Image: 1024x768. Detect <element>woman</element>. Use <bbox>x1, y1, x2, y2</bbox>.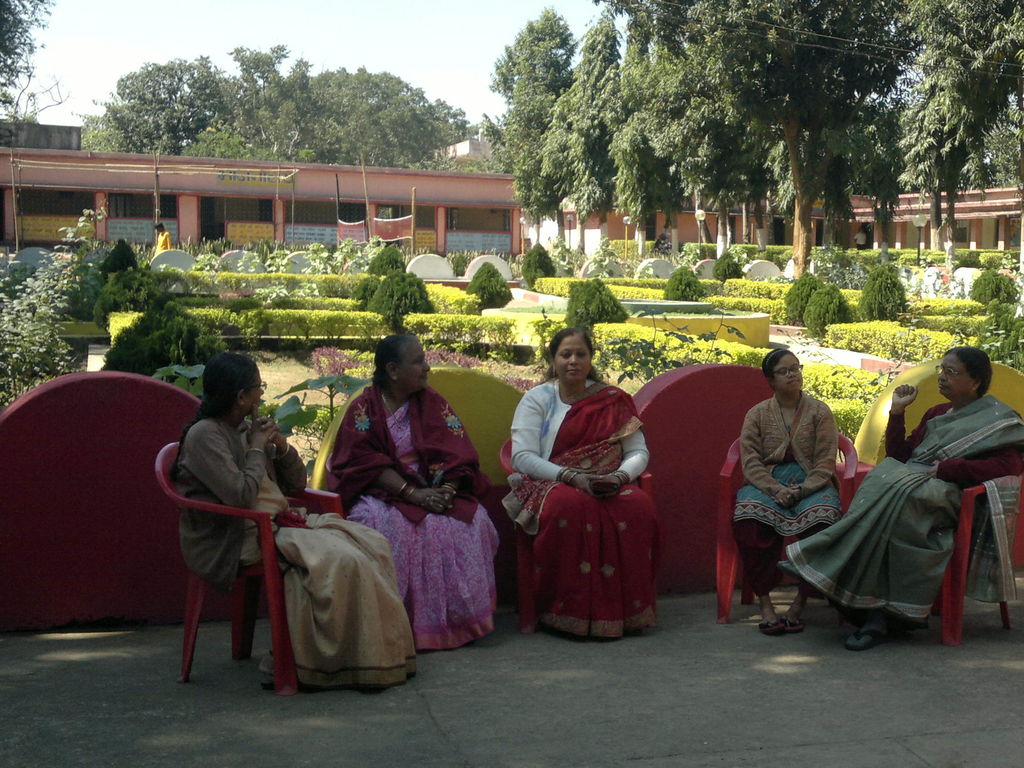
<bbox>500, 327, 663, 636</bbox>.
